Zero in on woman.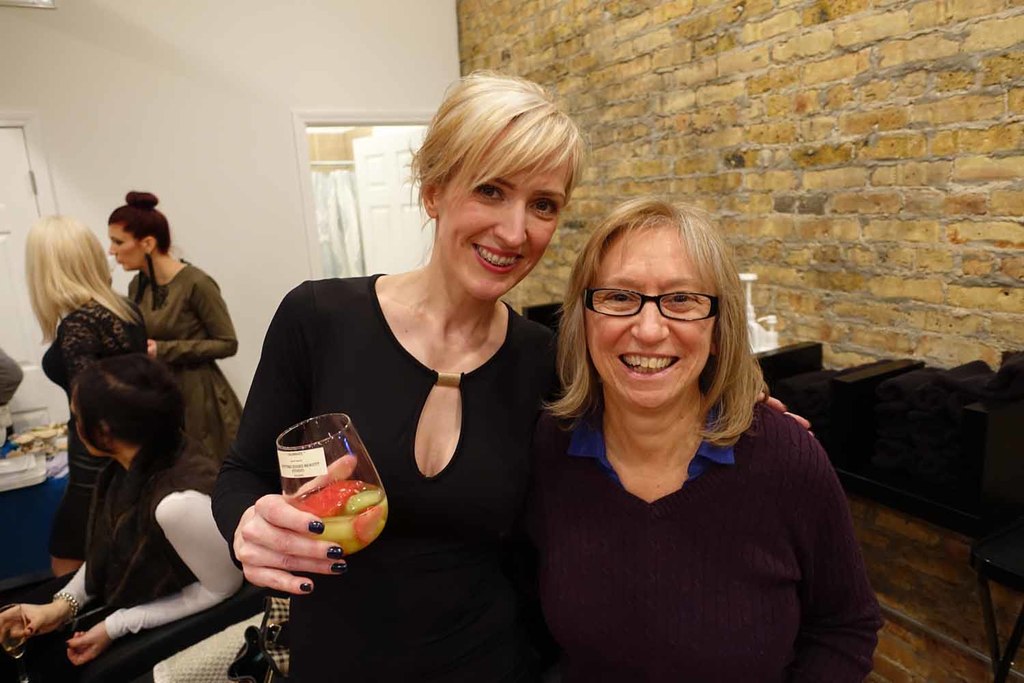
Zeroed in: bbox=(0, 353, 246, 682).
